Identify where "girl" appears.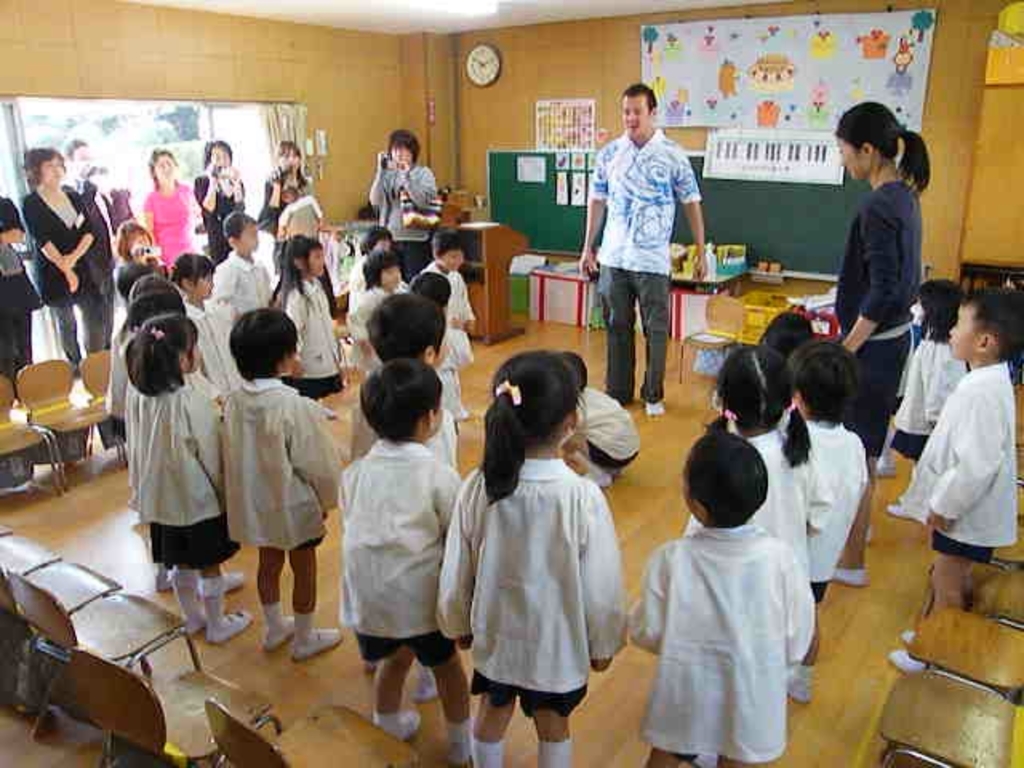
Appears at detection(435, 350, 626, 766).
